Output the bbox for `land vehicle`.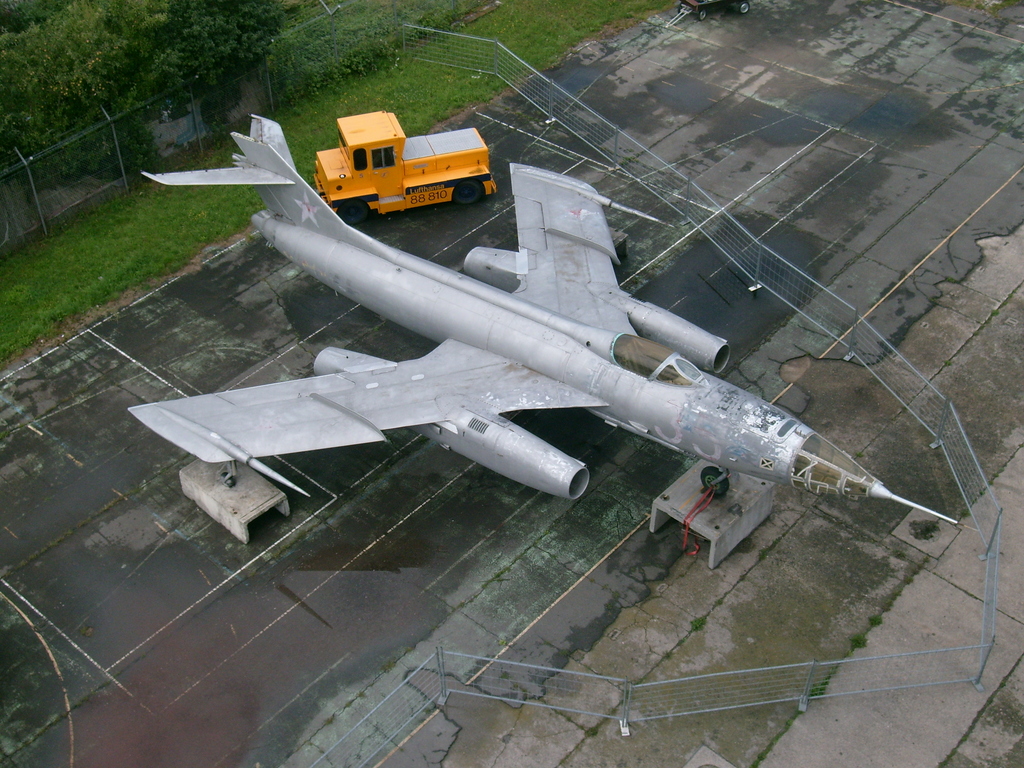
crop(685, 0, 746, 19).
